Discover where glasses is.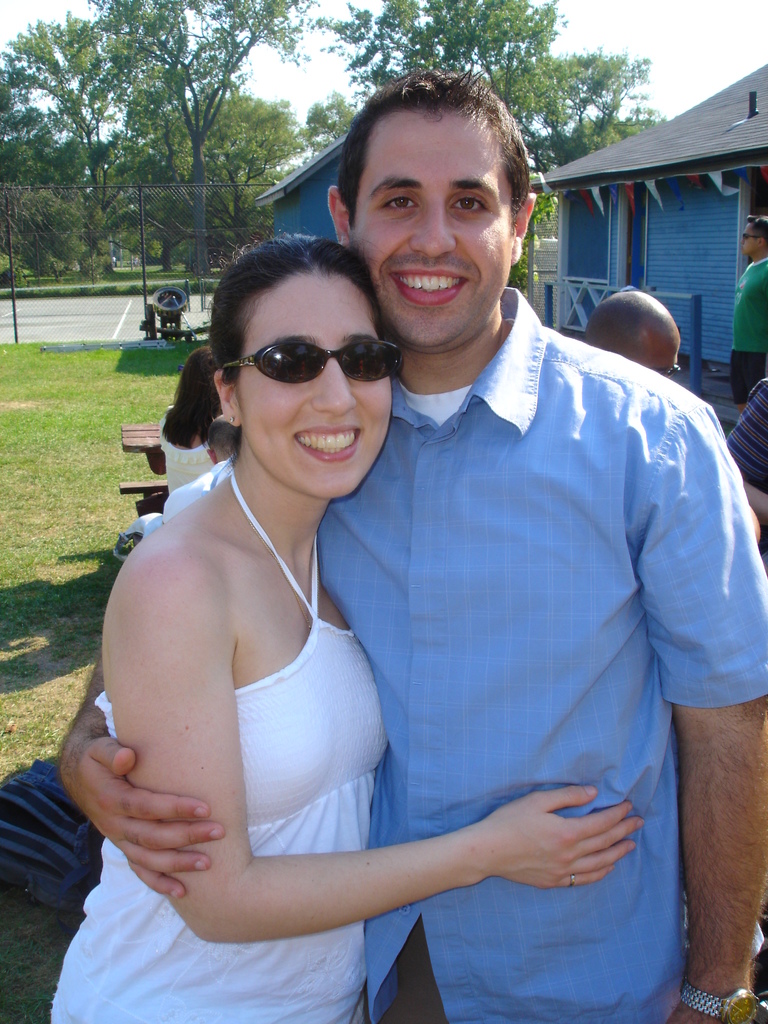
Discovered at 737:230:762:242.
